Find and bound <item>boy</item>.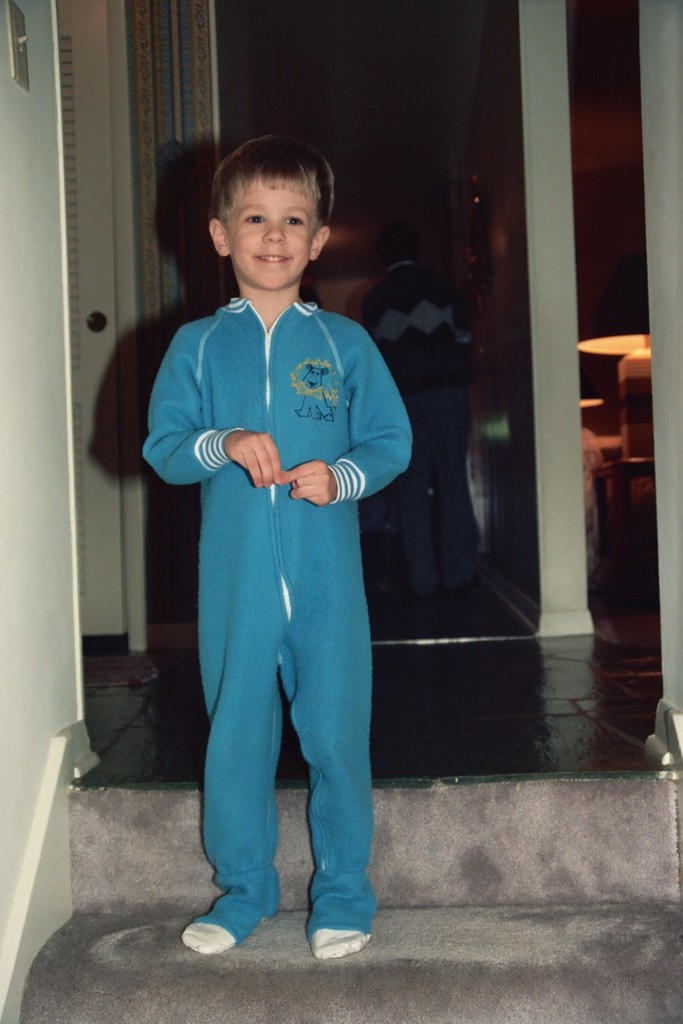
Bound: x1=138 y1=132 x2=412 y2=955.
